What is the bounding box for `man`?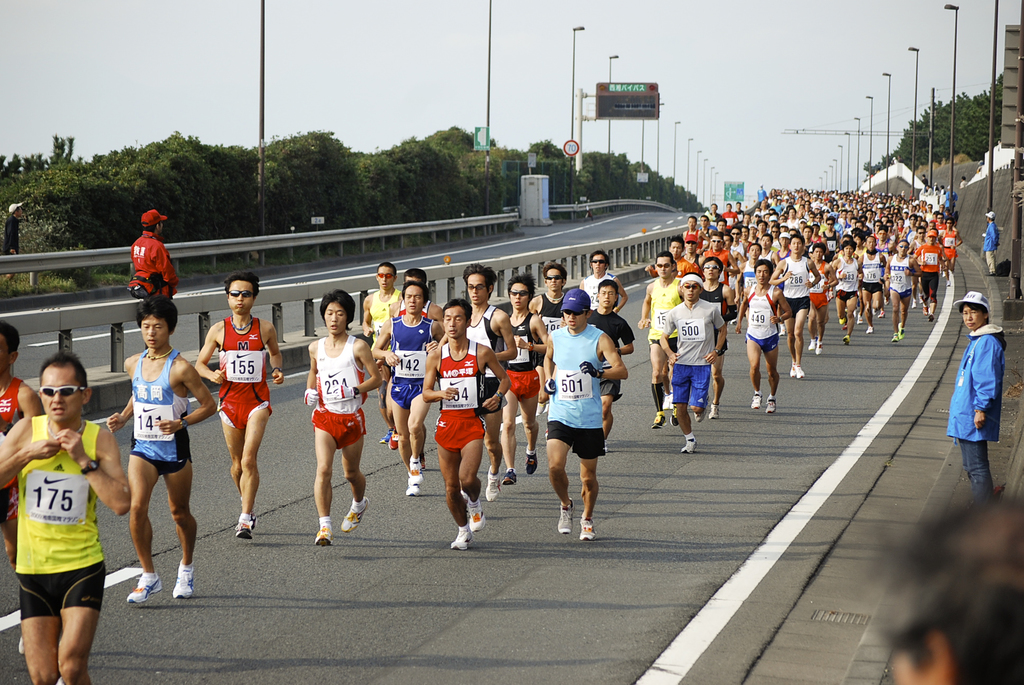
Rect(194, 273, 282, 539).
